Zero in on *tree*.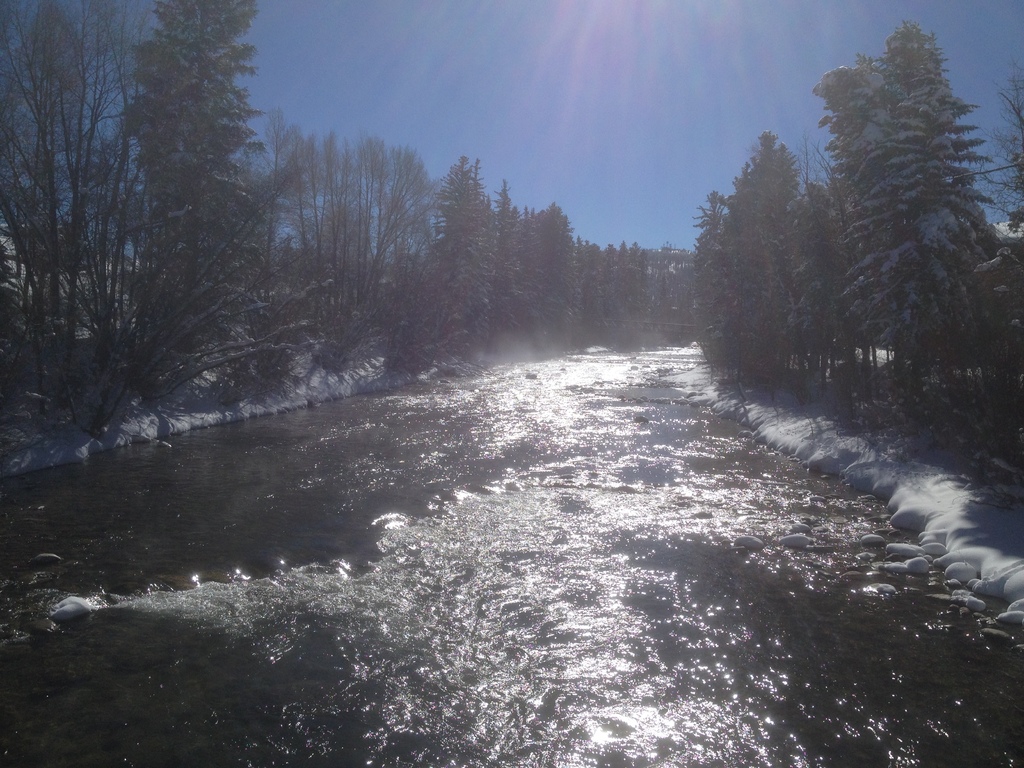
Zeroed in: 303:132:376:351.
